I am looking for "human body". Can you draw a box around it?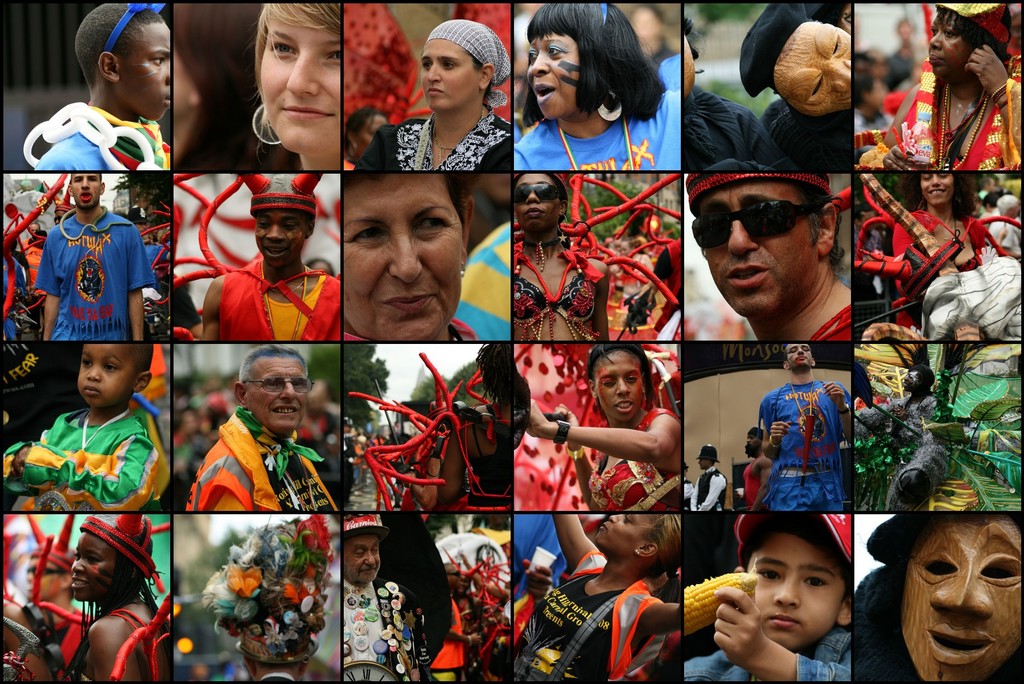
Sure, the bounding box is bbox=[882, 51, 1023, 170].
